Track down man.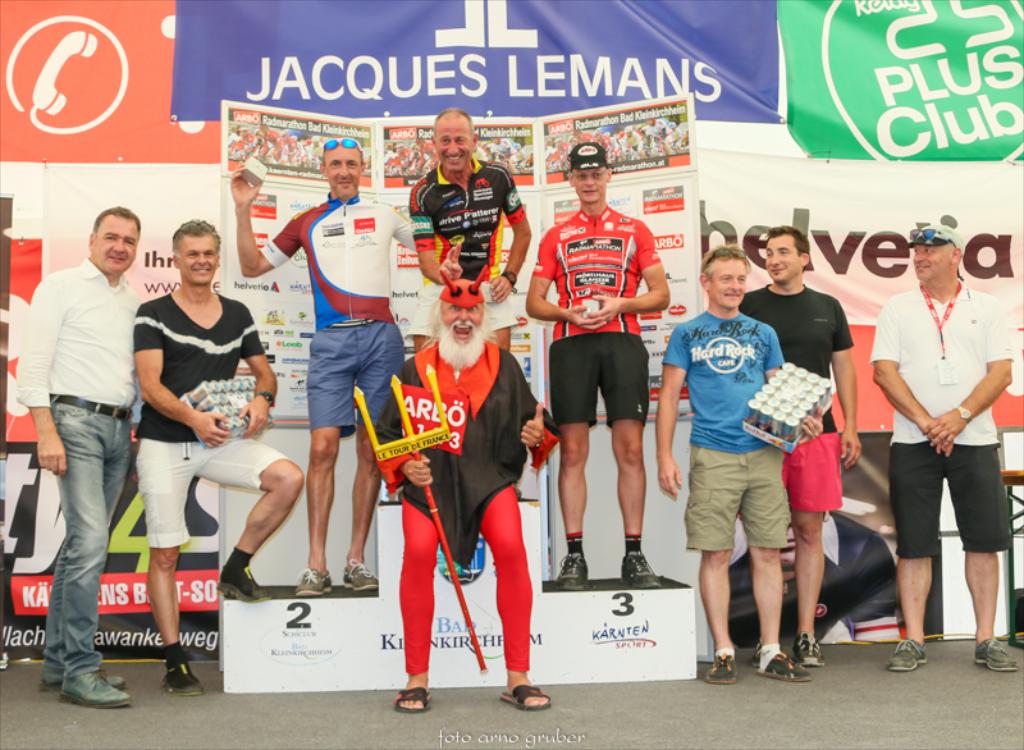
Tracked to <region>521, 141, 671, 589</region>.
